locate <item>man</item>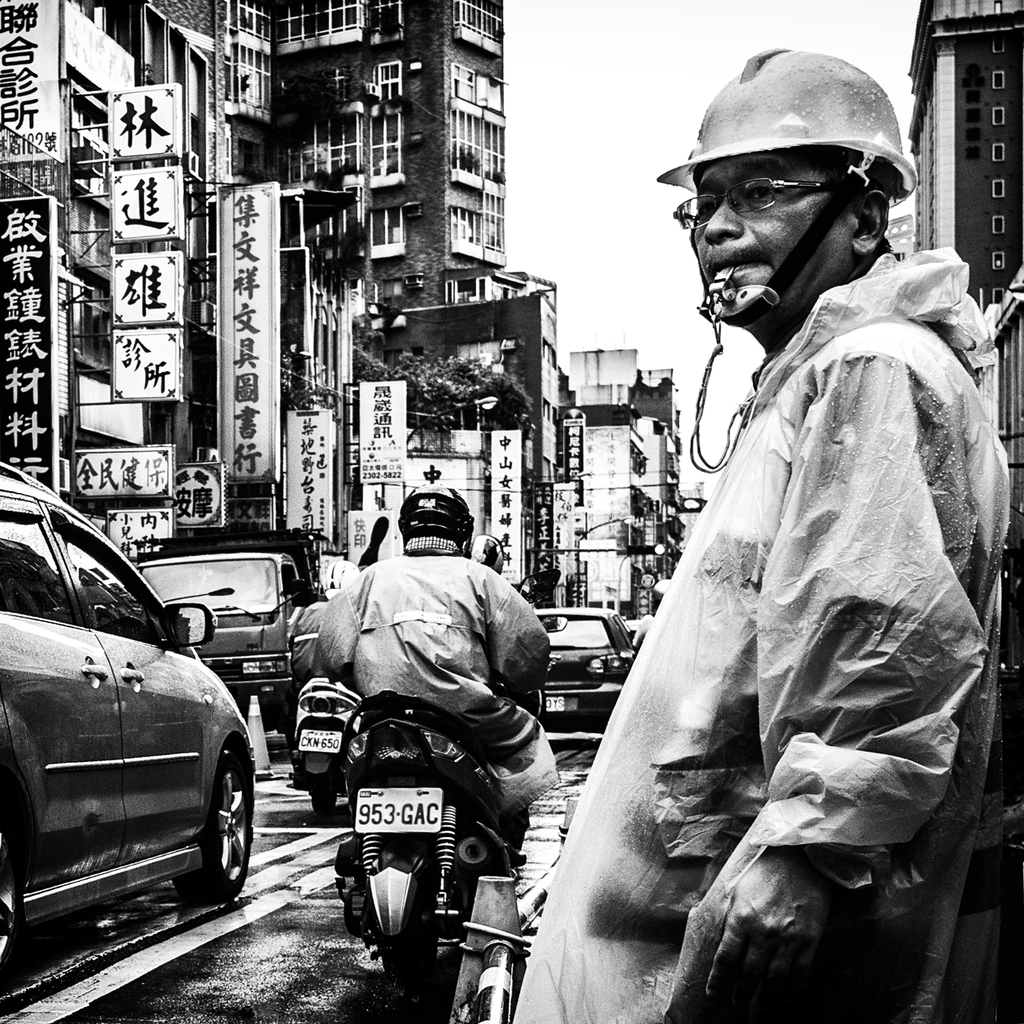
box=[289, 555, 349, 692]
